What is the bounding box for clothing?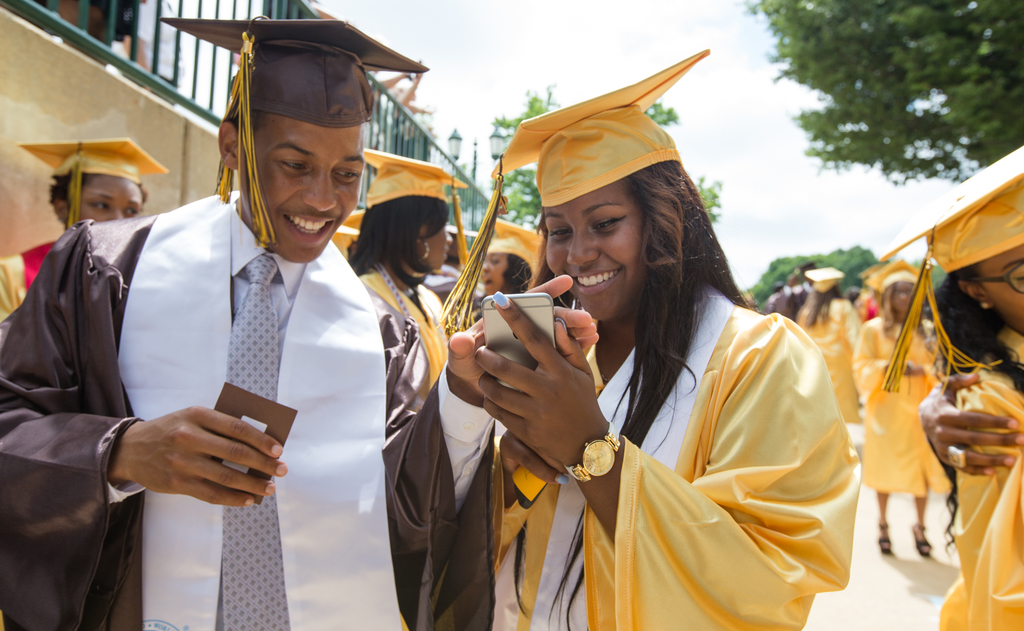
[854, 311, 939, 501].
